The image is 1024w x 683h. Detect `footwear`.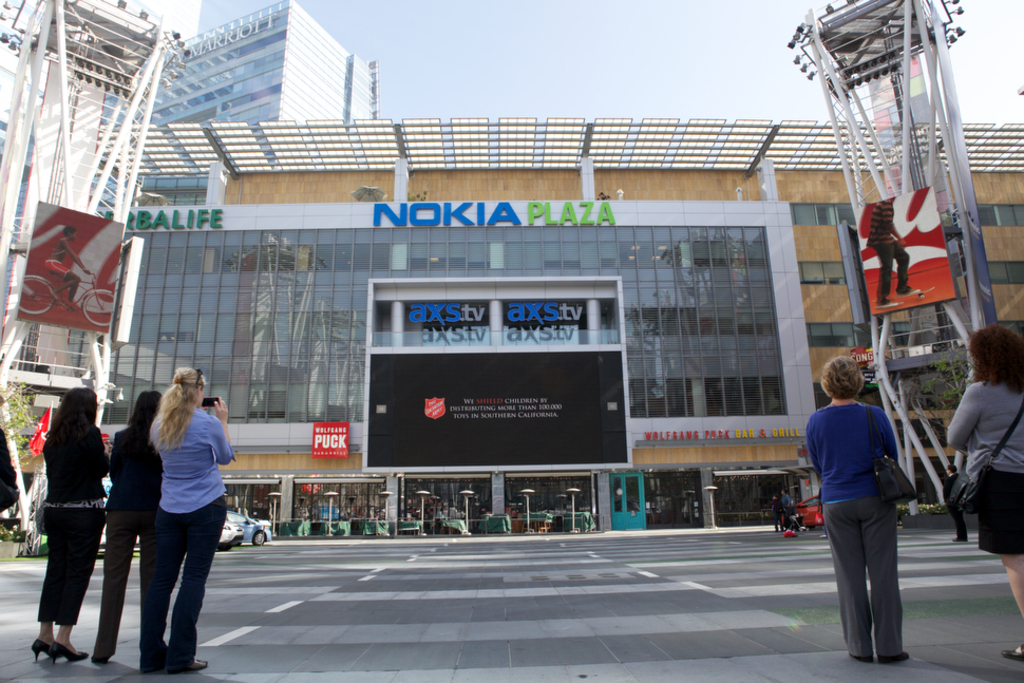
Detection: bbox(86, 652, 112, 667).
